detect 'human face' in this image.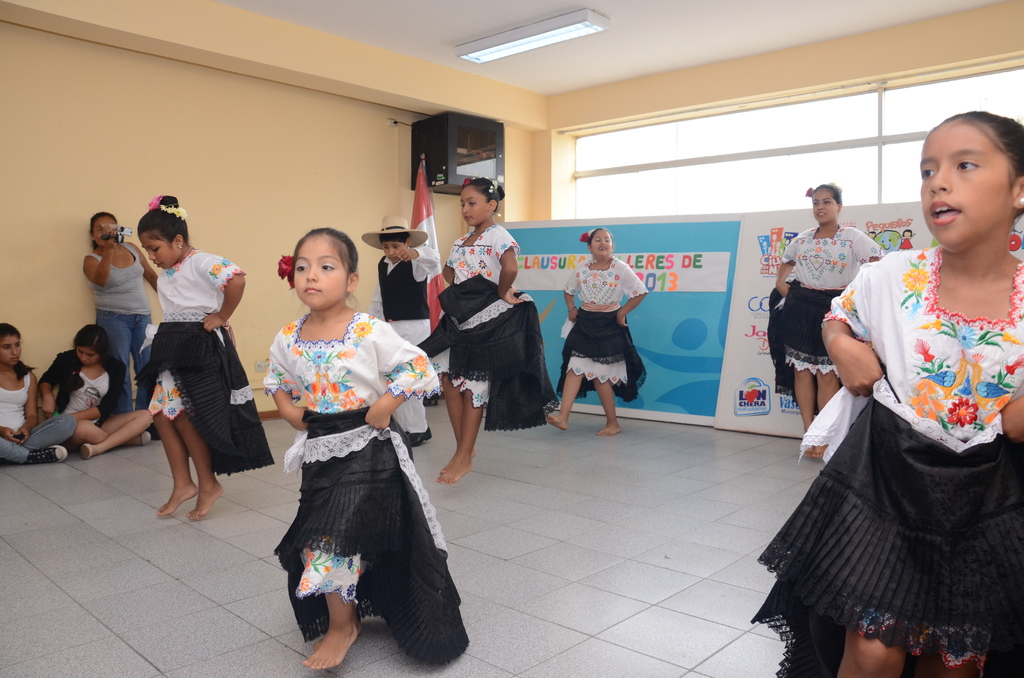
Detection: bbox=(0, 337, 19, 364).
